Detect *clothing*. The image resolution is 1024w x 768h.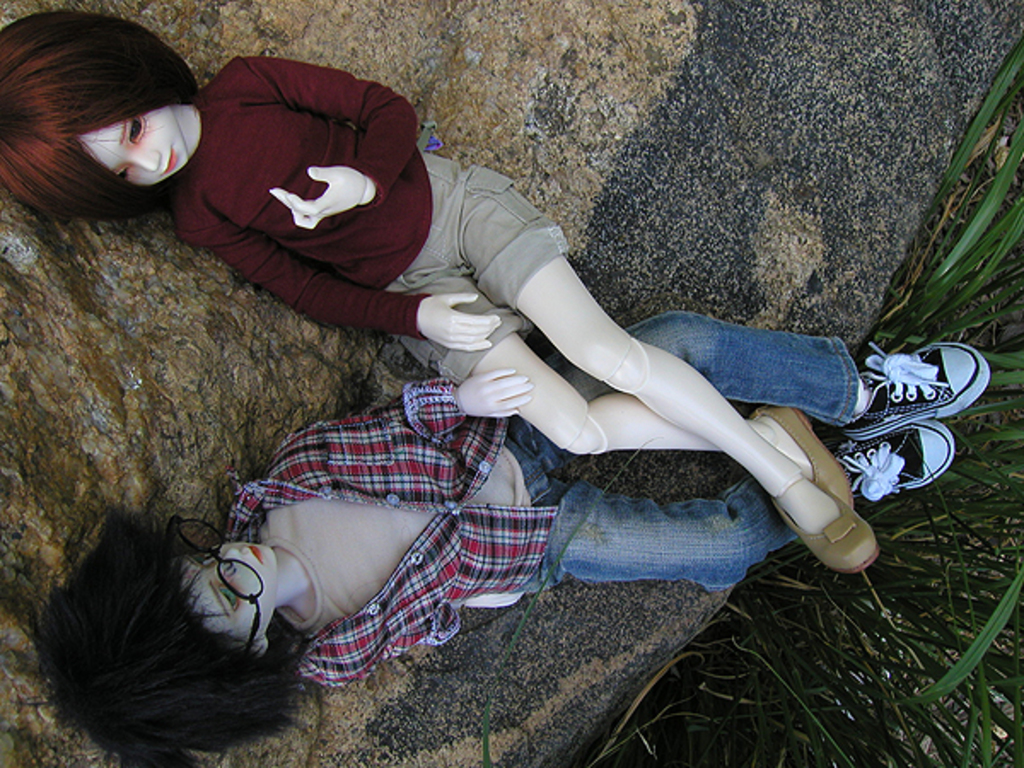
(220,297,853,688).
